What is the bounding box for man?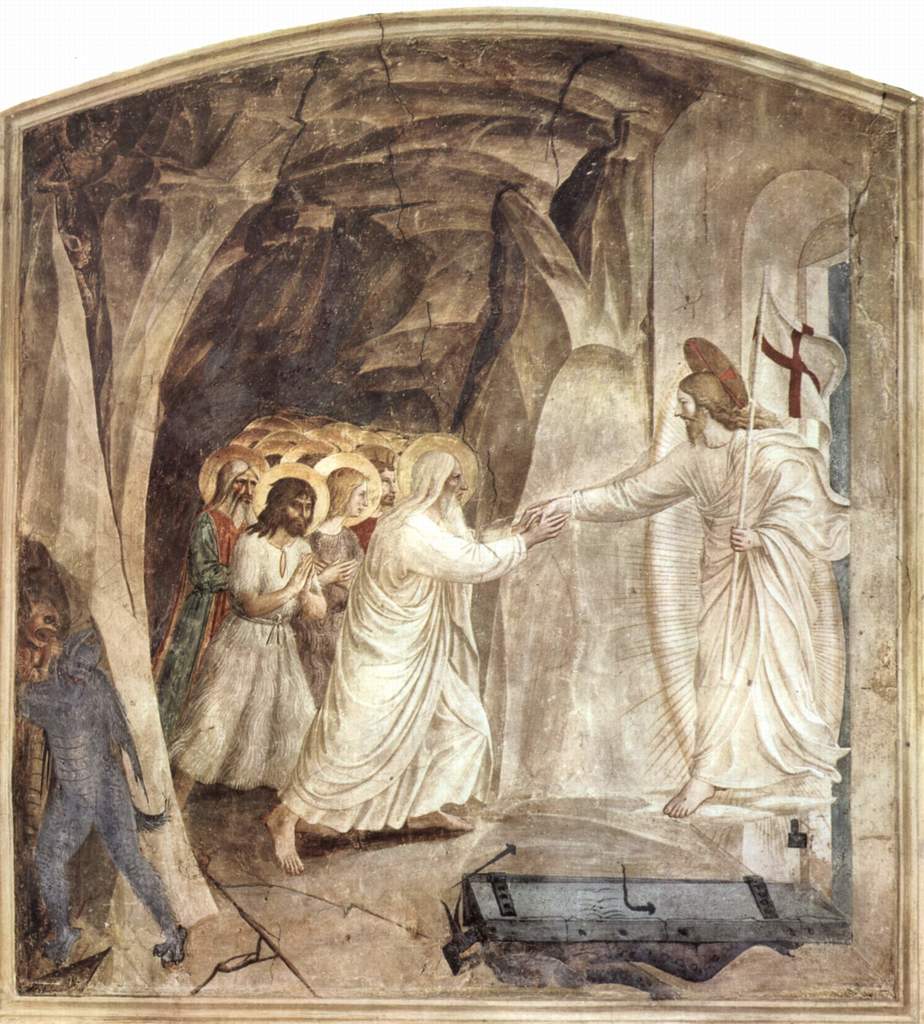
<region>265, 452, 568, 875</region>.
